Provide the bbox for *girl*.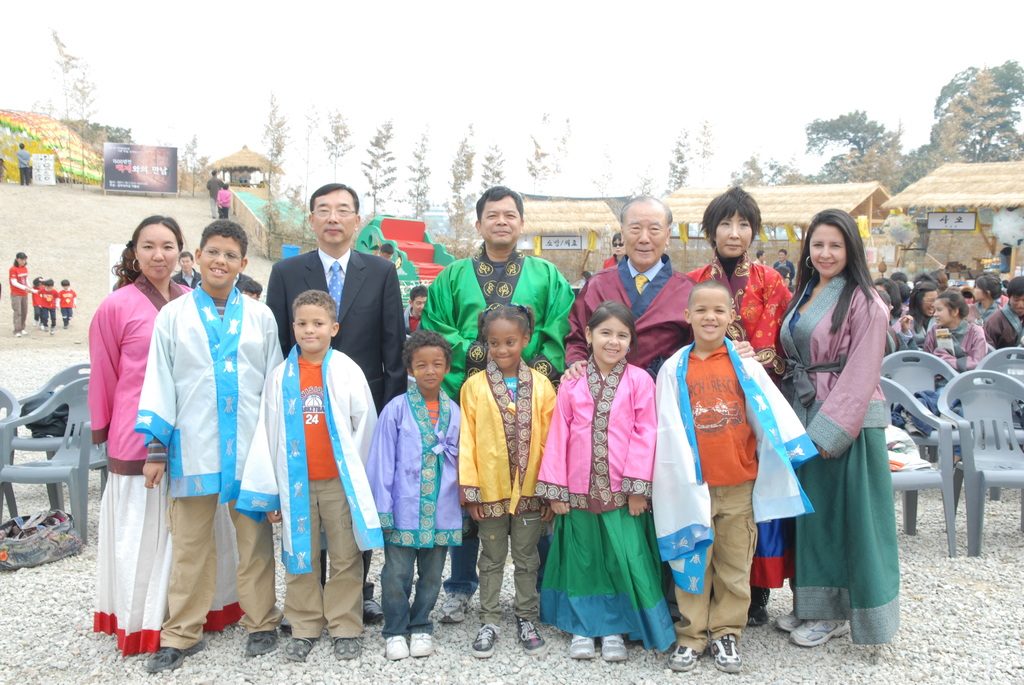
x1=921 y1=287 x2=991 y2=379.
